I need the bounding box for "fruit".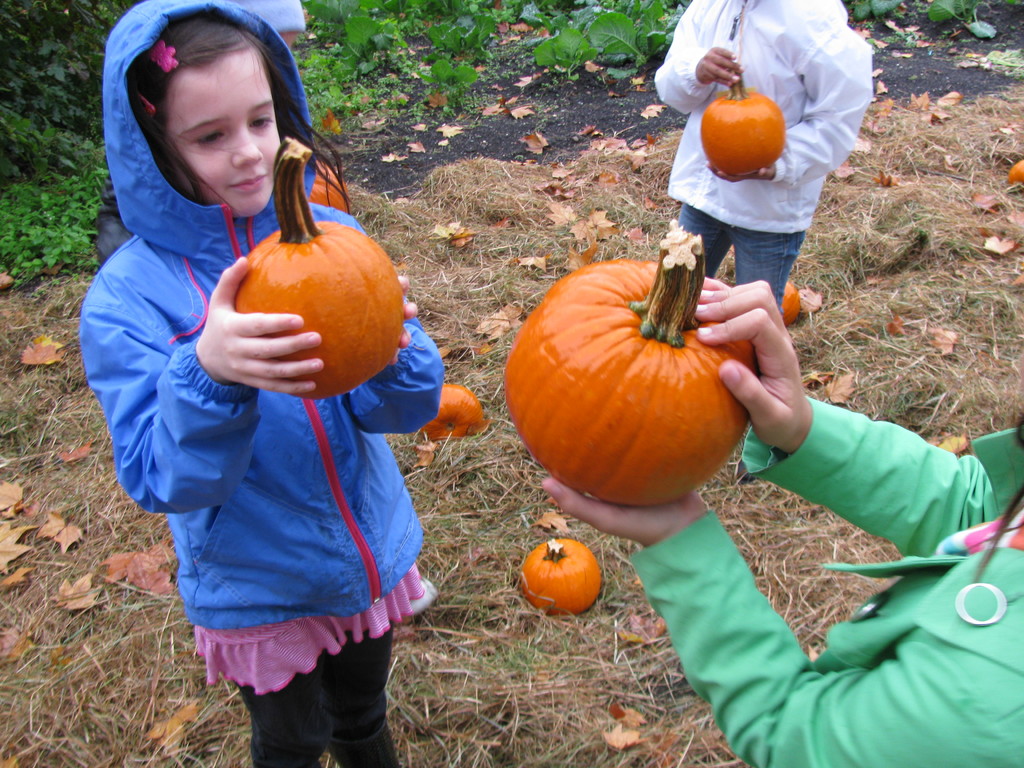
Here it is: [left=521, top=536, right=603, bottom=620].
